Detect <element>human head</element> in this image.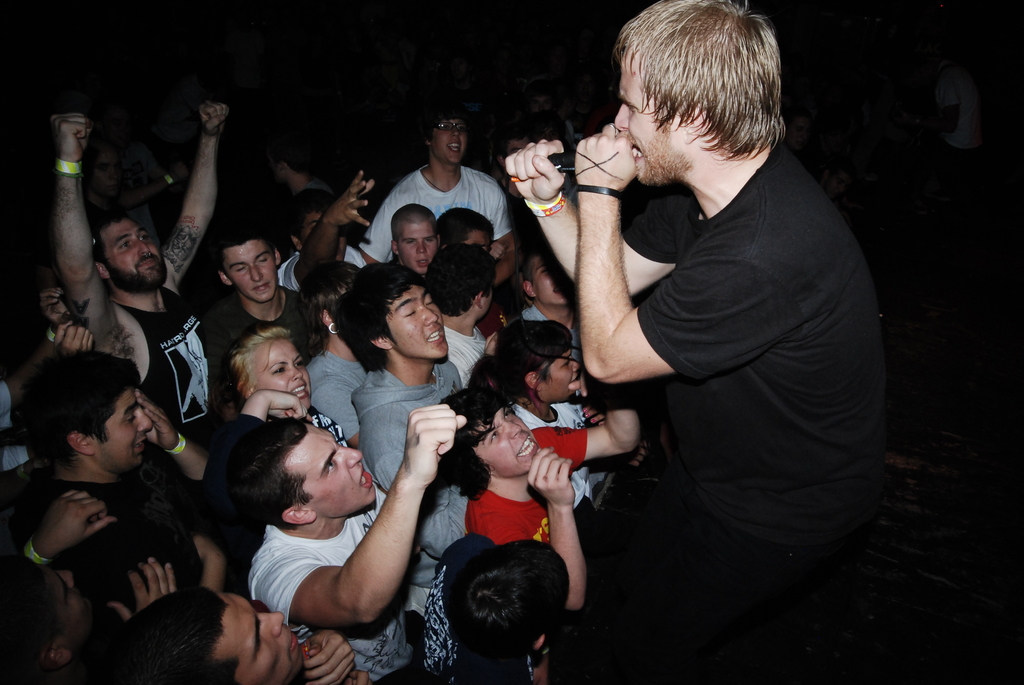
Detection: x1=83 y1=146 x2=122 y2=195.
